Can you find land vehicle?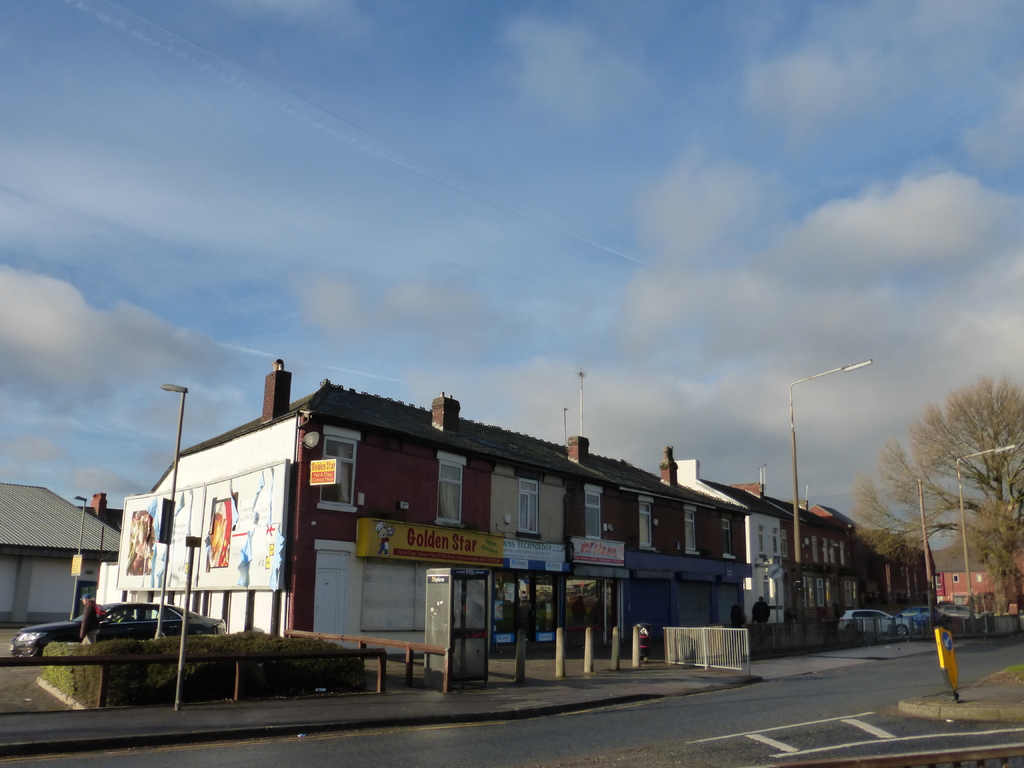
Yes, bounding box: x1=940 y1=606 x2=973 y2=614.
